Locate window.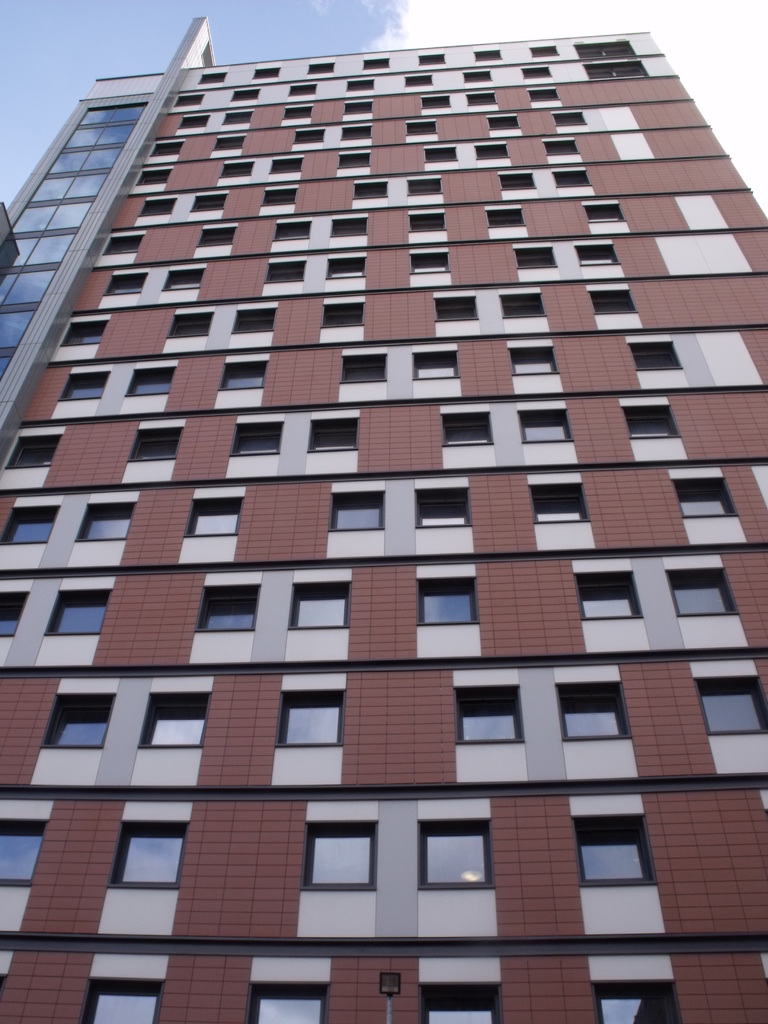
Bounding box: region(12, 505, 55, 543).
